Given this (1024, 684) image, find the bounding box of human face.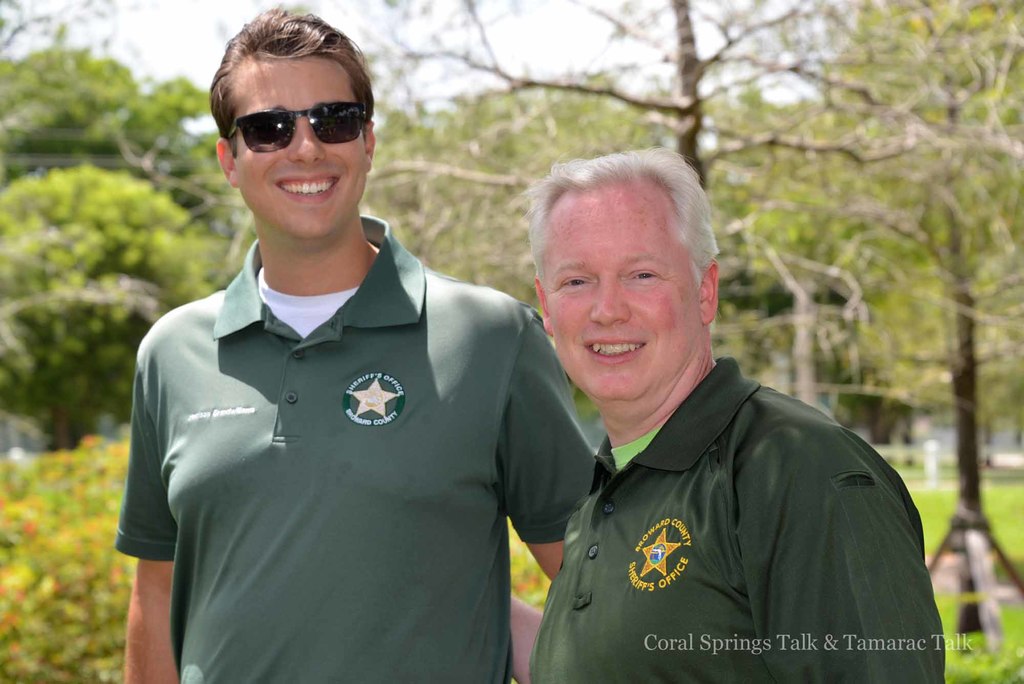
541, 181, 706, 402.
